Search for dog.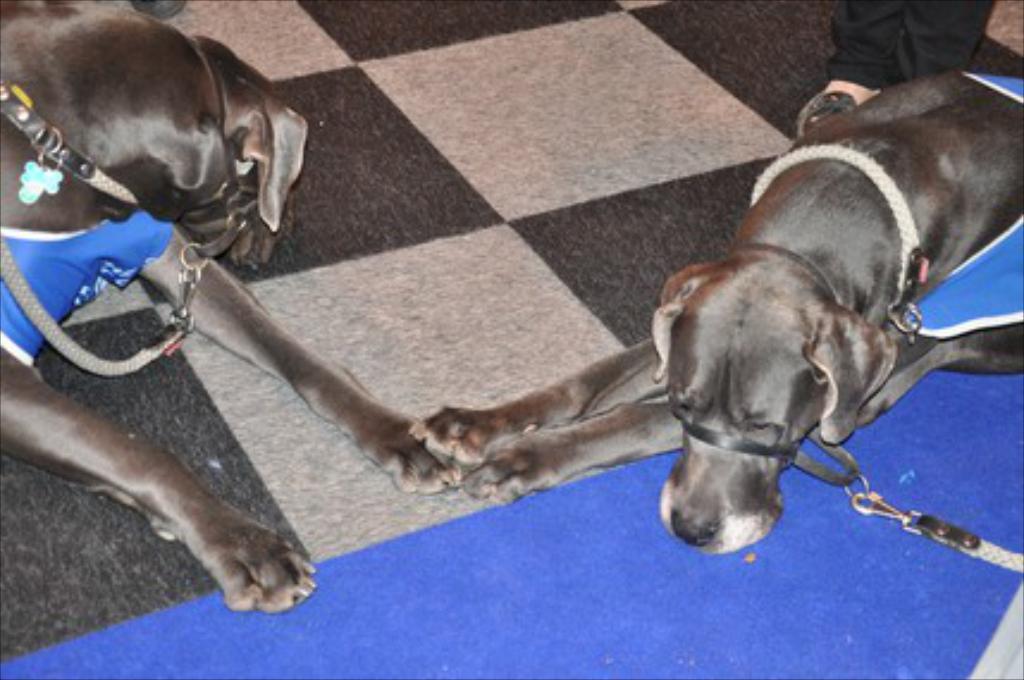
Found at 0 12 468 613.
